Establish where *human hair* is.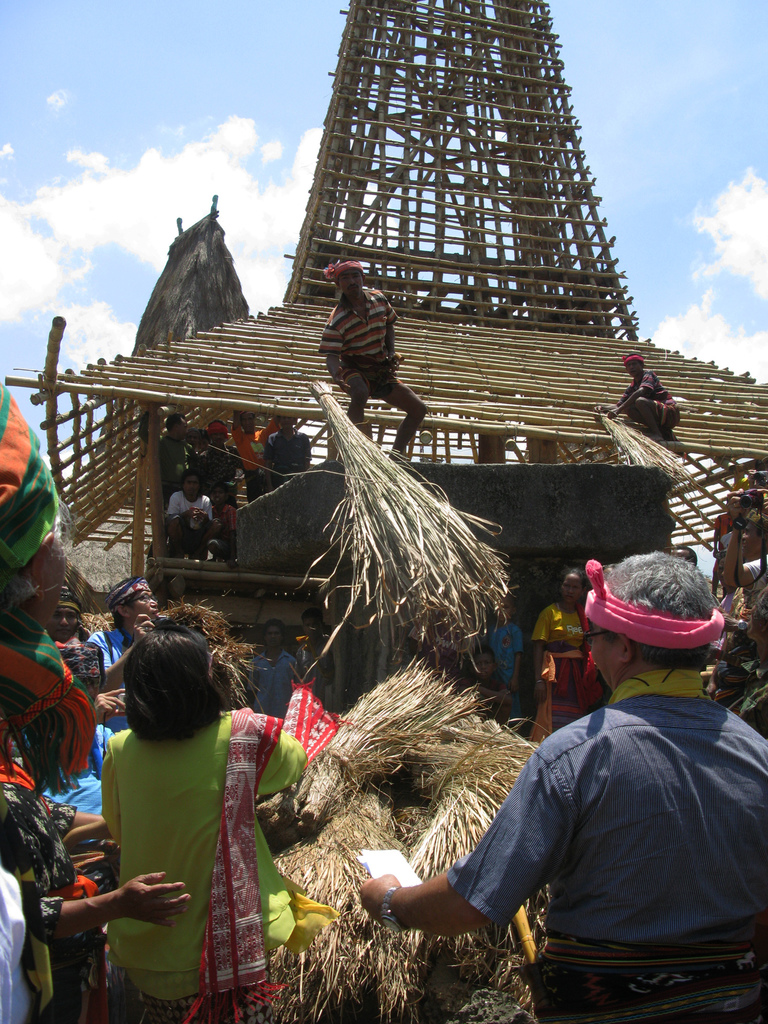
Established at x1=751, y1=586, x2=767, y2=644.
